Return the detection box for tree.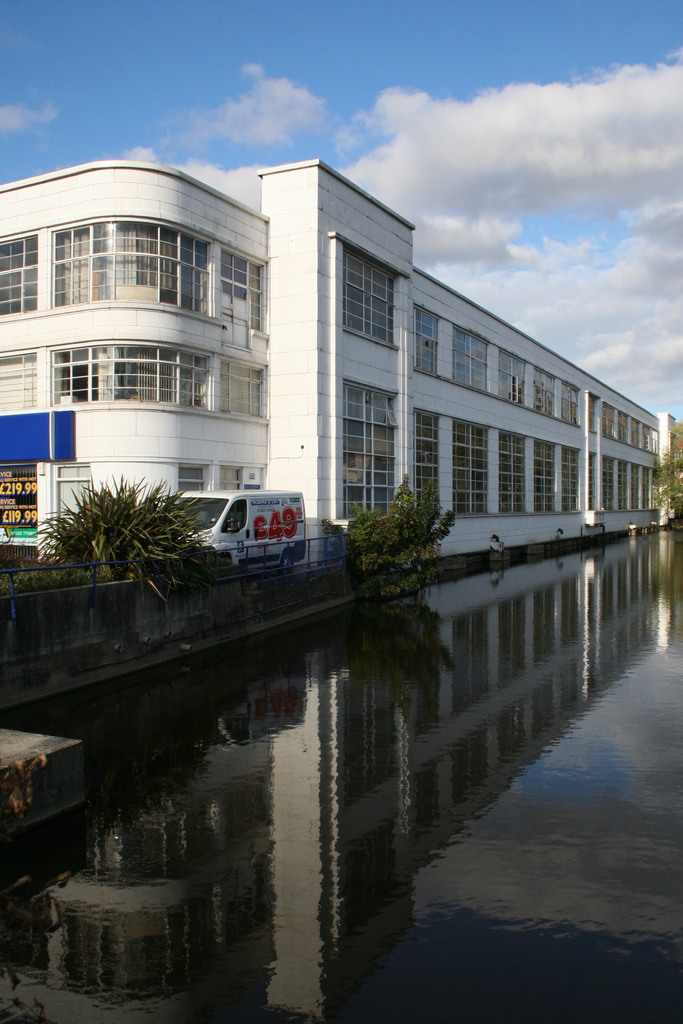
49,465,211,616.
